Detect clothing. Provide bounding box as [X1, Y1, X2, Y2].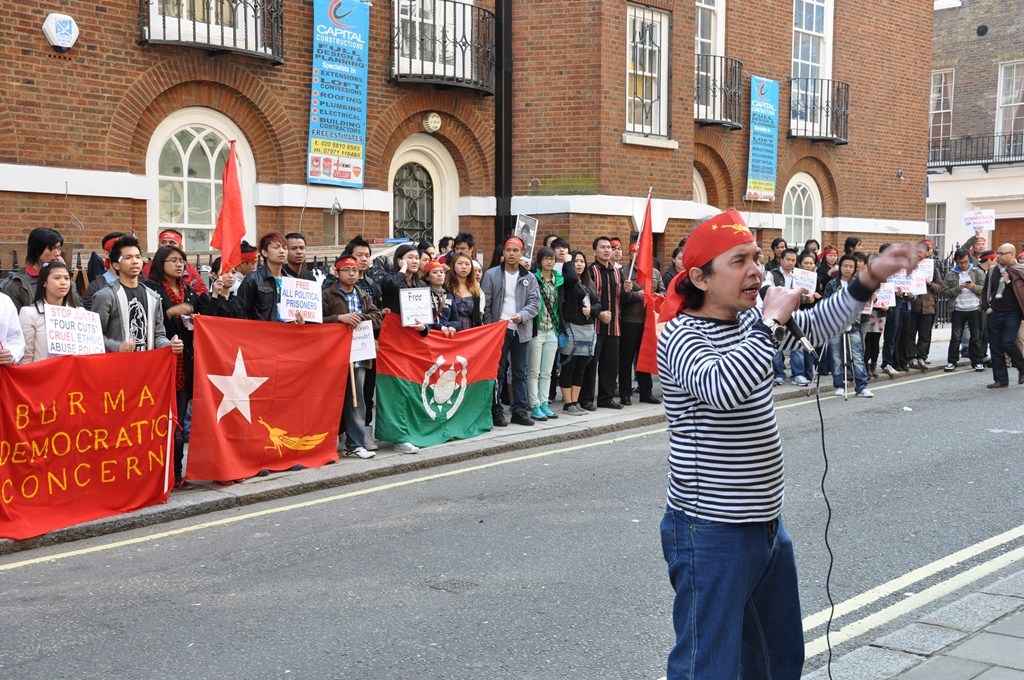
[67, 246, 173, 358].
